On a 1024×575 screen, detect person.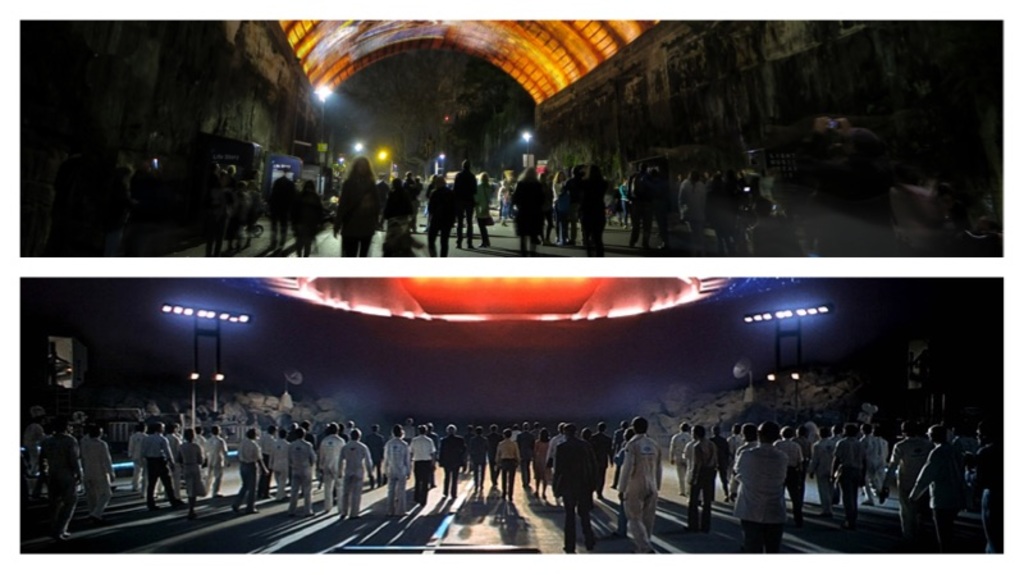
bbox(579, 426, 594, 511).
